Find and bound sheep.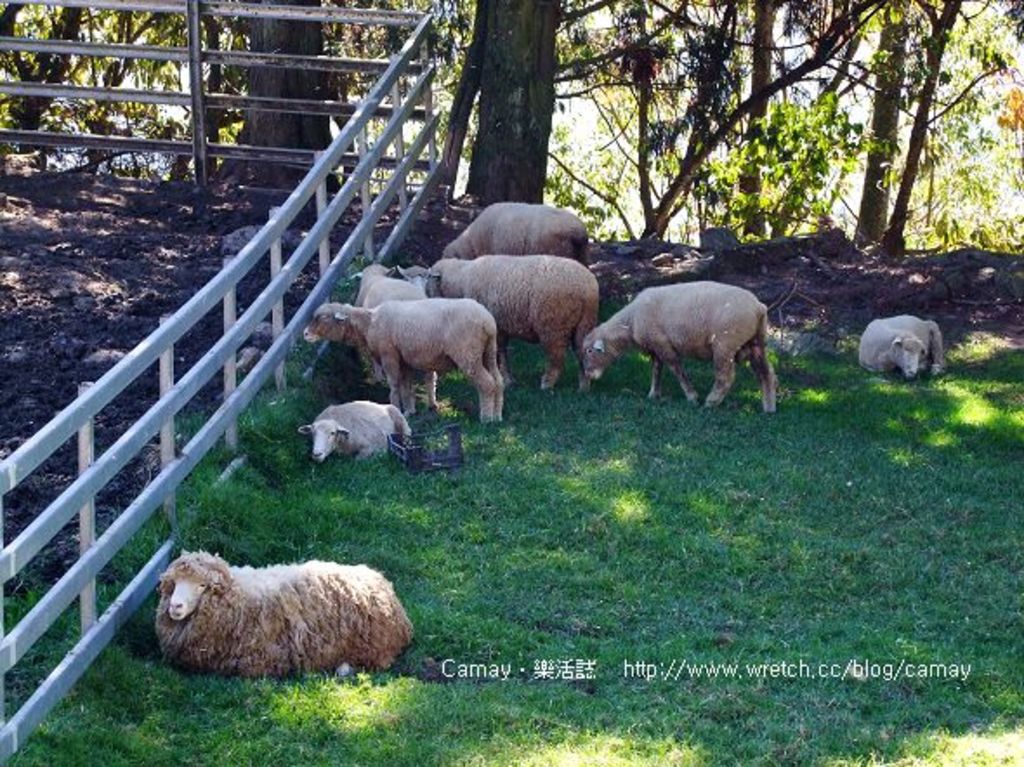
Bound: [left=432, top=200, right=594, bottom=262].
